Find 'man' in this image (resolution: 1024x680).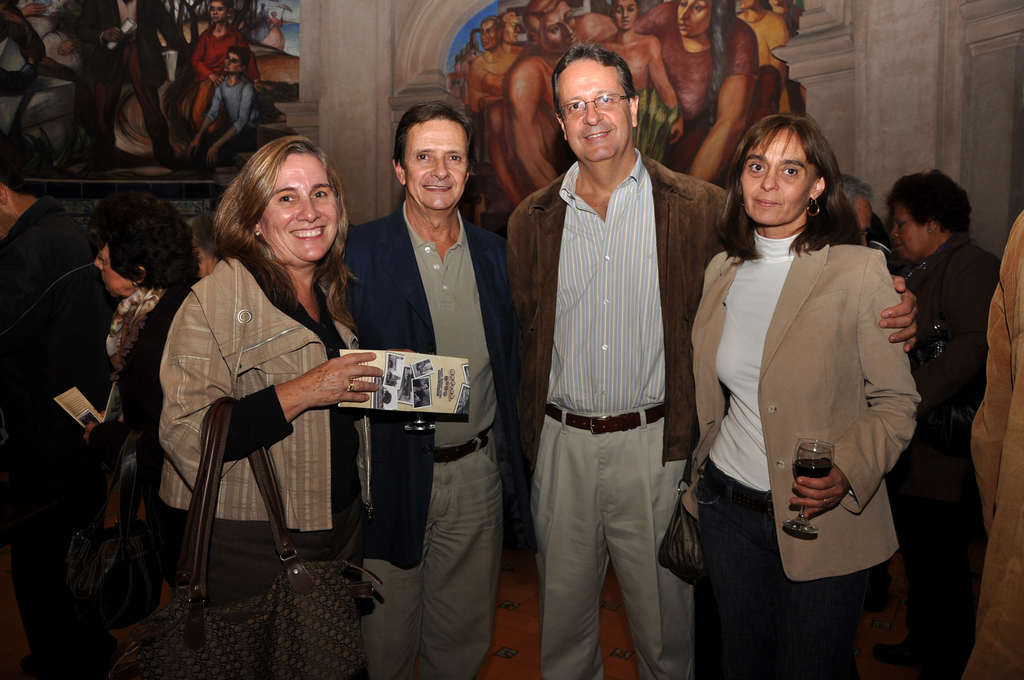
region(842, 170, 873, 243).
